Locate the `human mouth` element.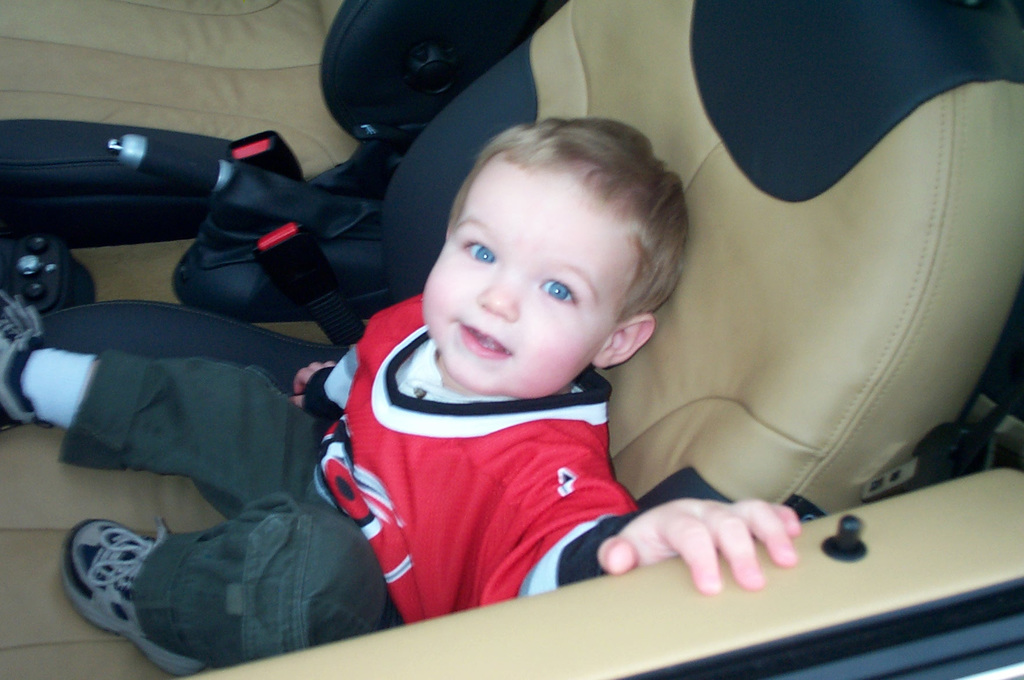
Element bbox: region(457, 320, 512, 359).
